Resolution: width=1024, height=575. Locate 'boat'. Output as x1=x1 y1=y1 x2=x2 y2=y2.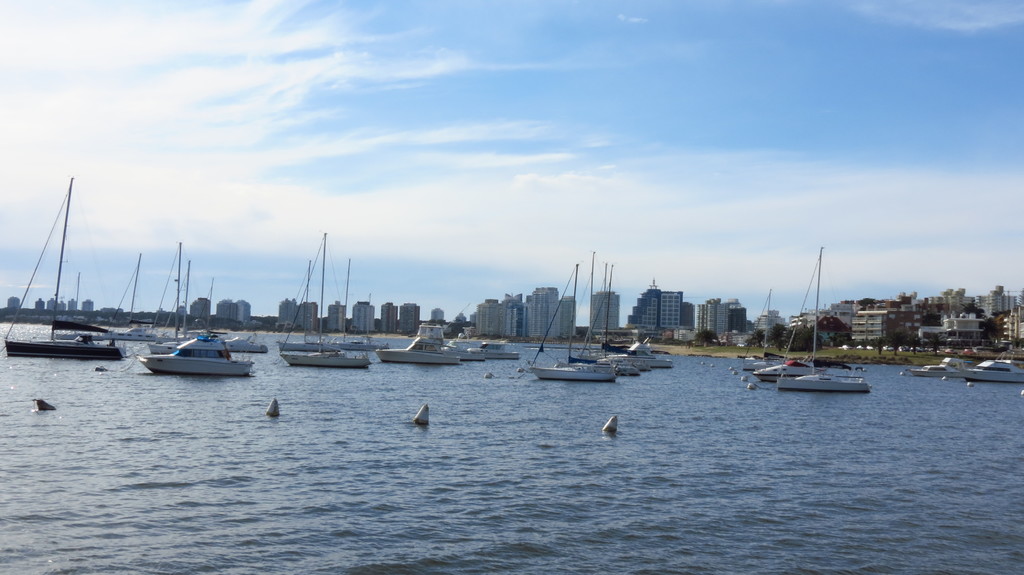
x1=383 y1=335 x2=466 y2=366.
